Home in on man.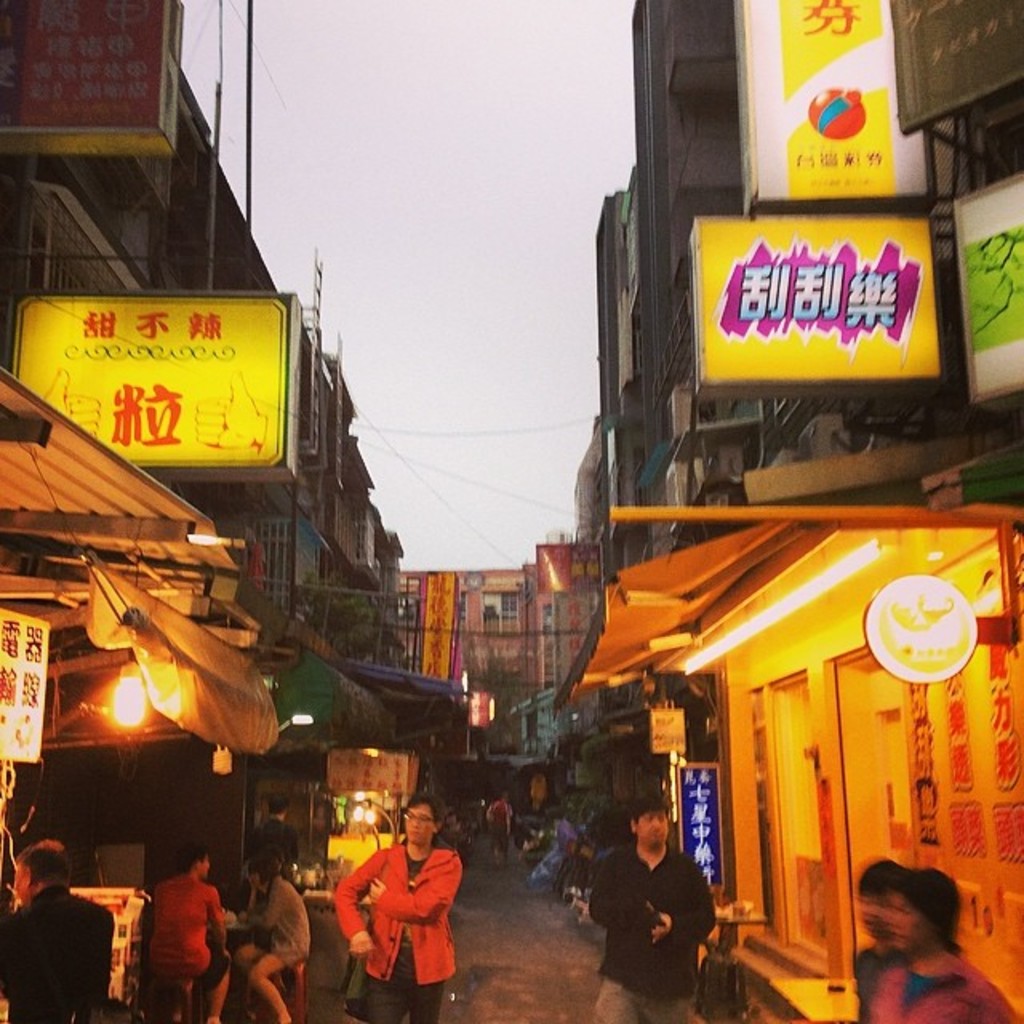
Homed in at pyautogui.locateOnScreen(584, 787, 715, 1022).
